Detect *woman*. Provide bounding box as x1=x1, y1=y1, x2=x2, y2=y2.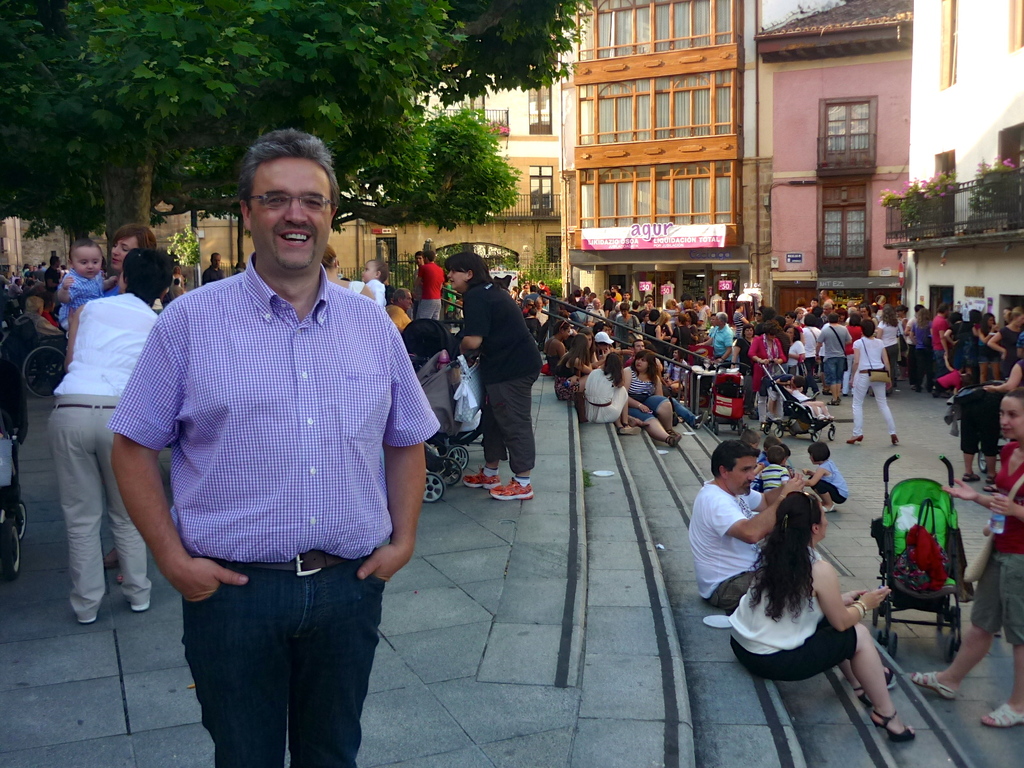
x1=659, y1=314, x2=673, y2=342.
